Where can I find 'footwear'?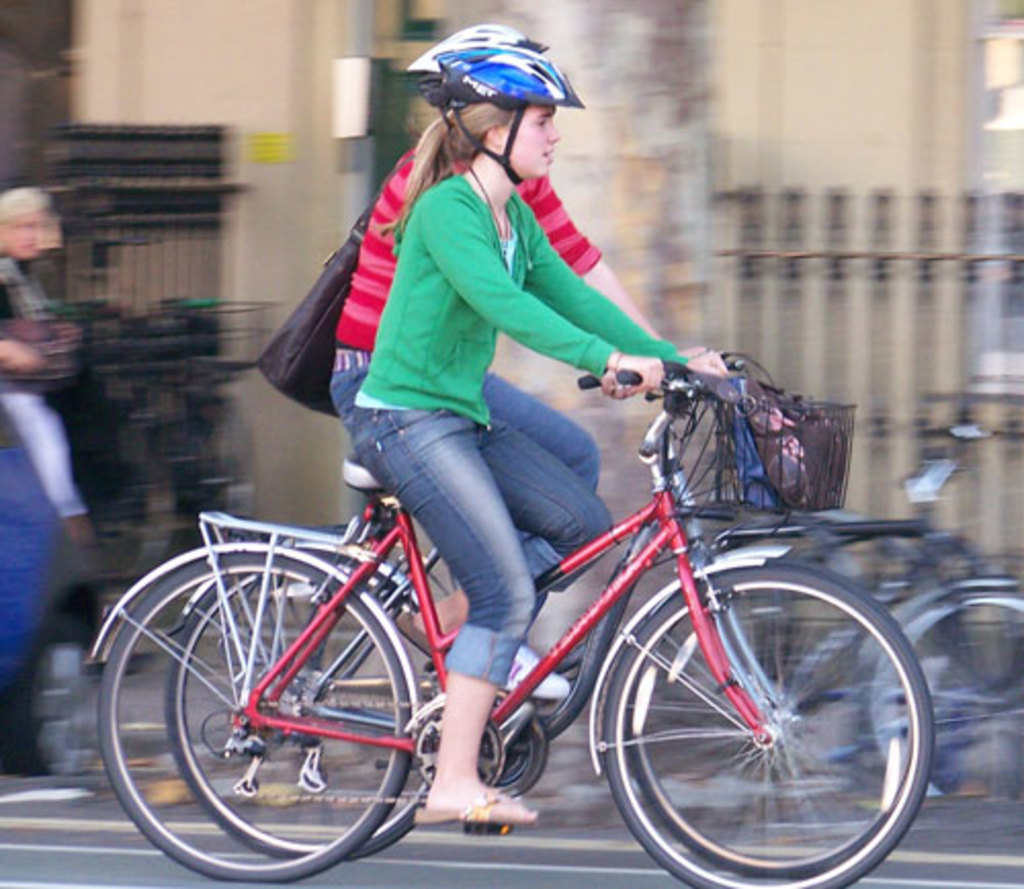
You can find it at select_region(395, 612, 432, 651).
